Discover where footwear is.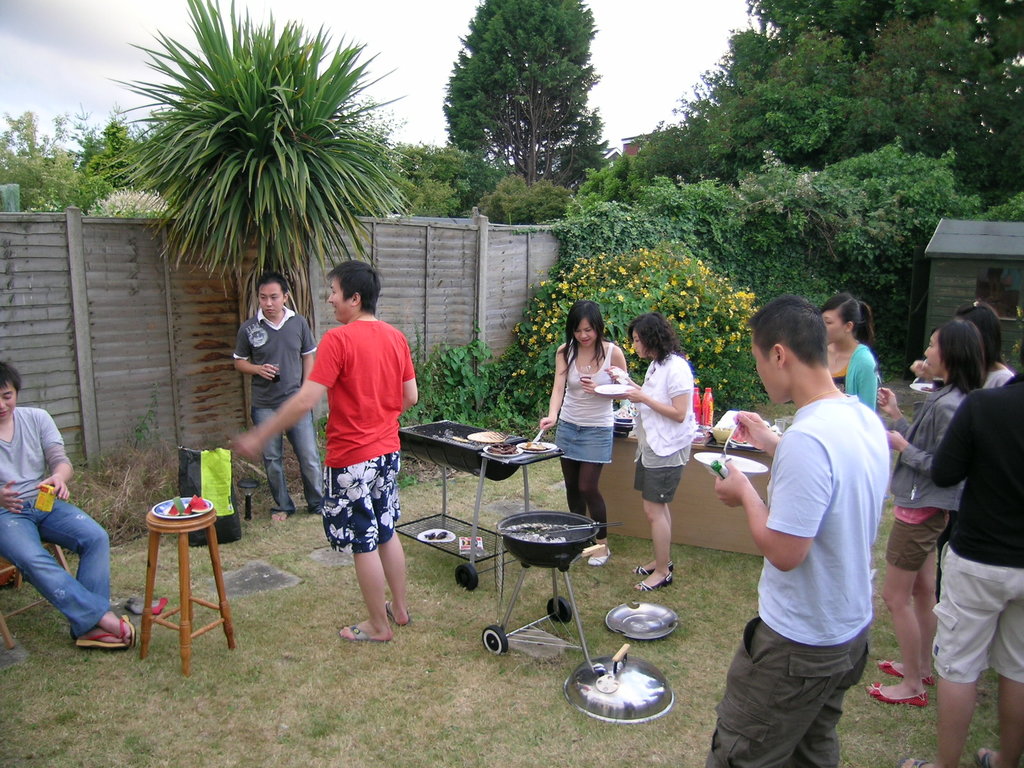
Discovered at <bbox>269, 511, 289, 526</bbox>.
